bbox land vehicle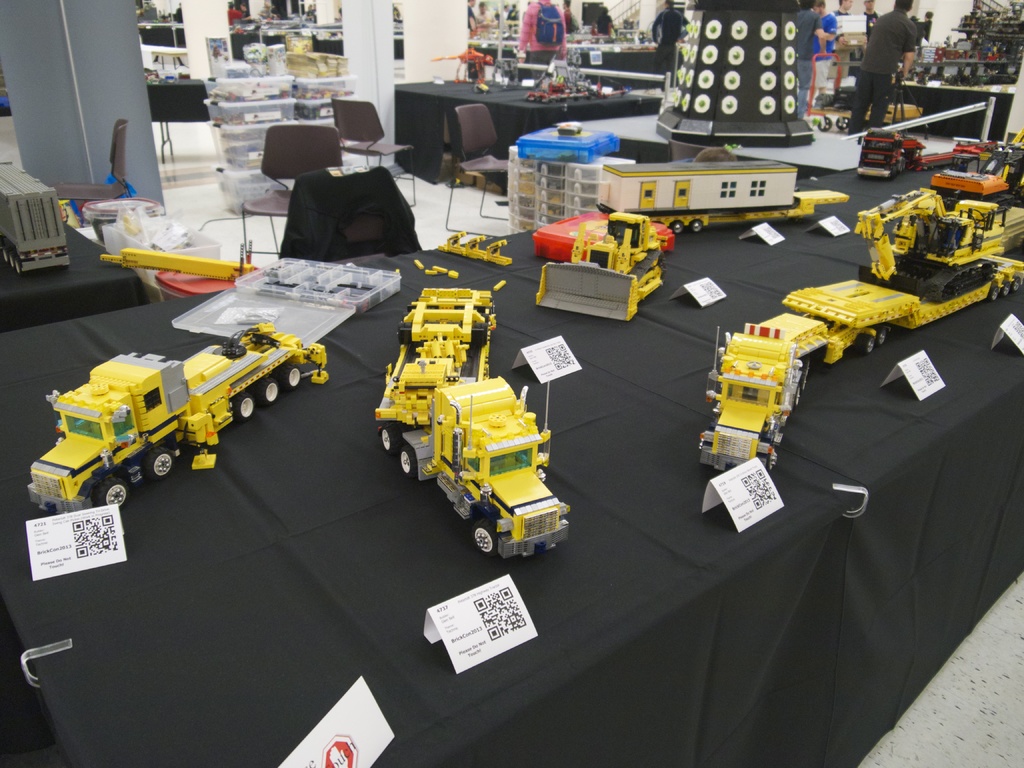
[x1=28, y1=355, x2=310, y2=501]
